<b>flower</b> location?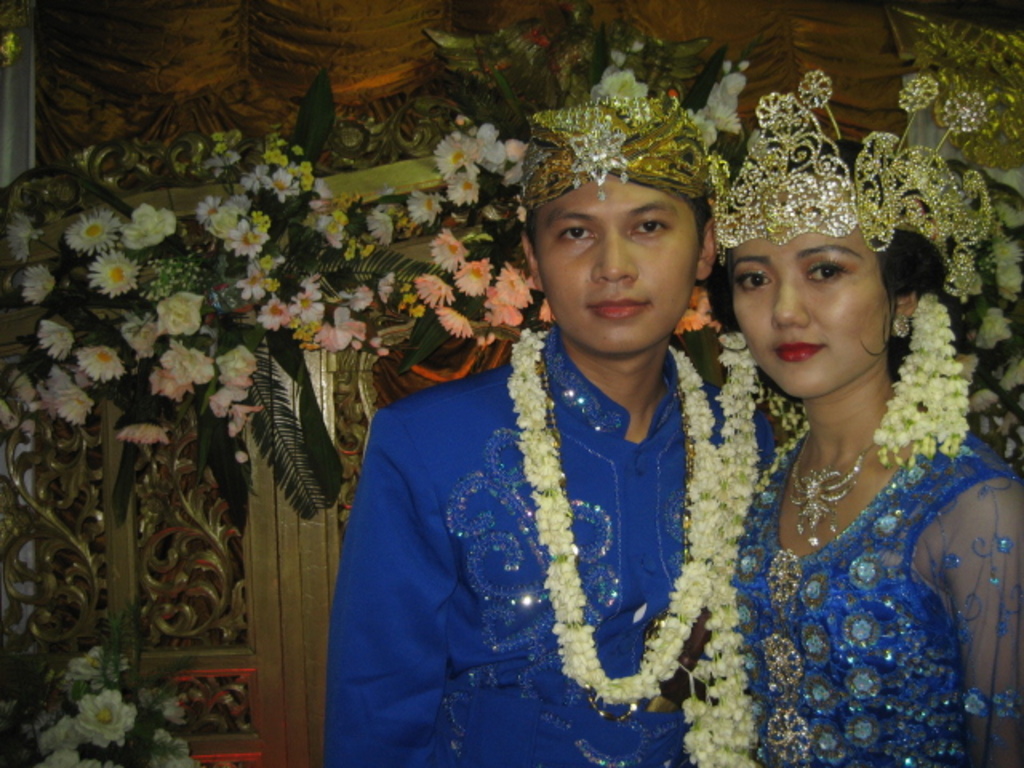
BBox(710, 69, 742, 134)
